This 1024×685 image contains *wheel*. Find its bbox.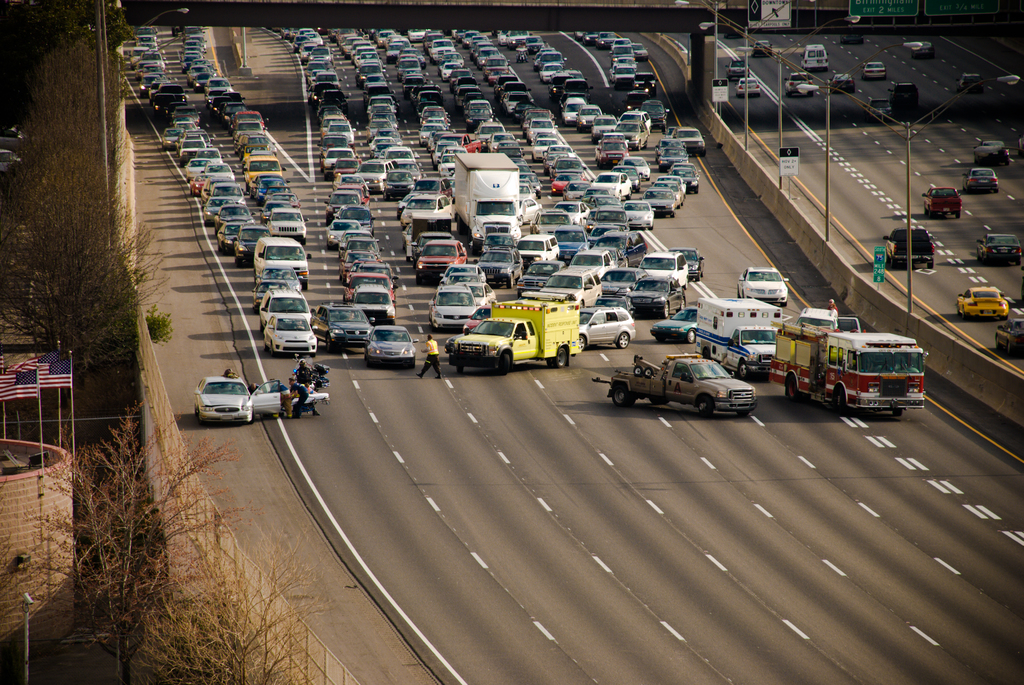
555, 348, 566, 369.
